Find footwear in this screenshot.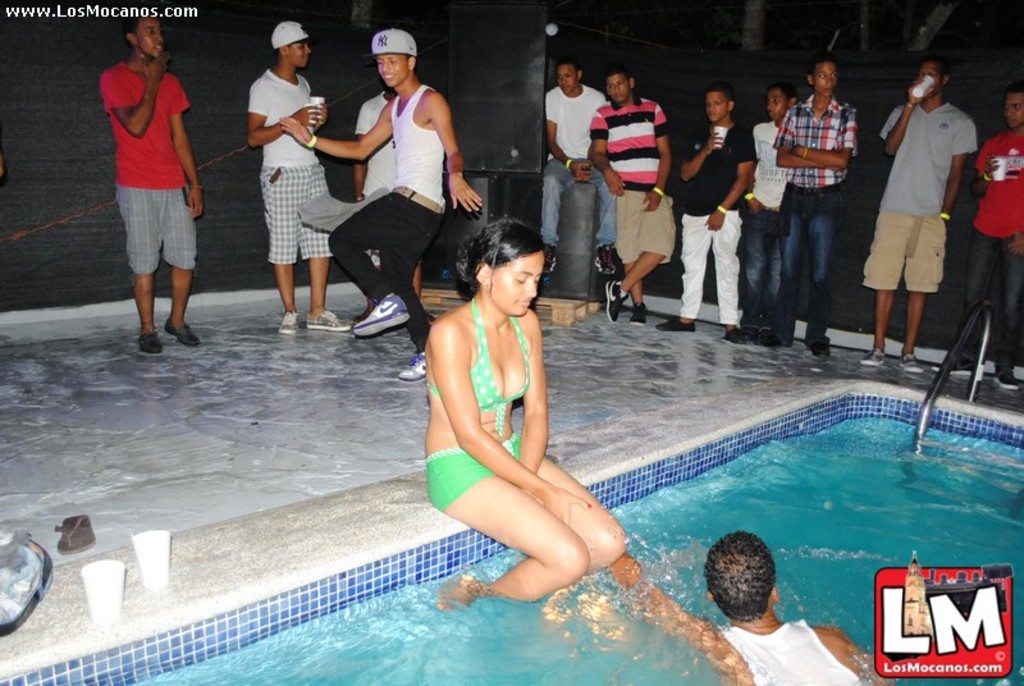
The bounding box for footwear is <box>352,292,408,339</box>.
